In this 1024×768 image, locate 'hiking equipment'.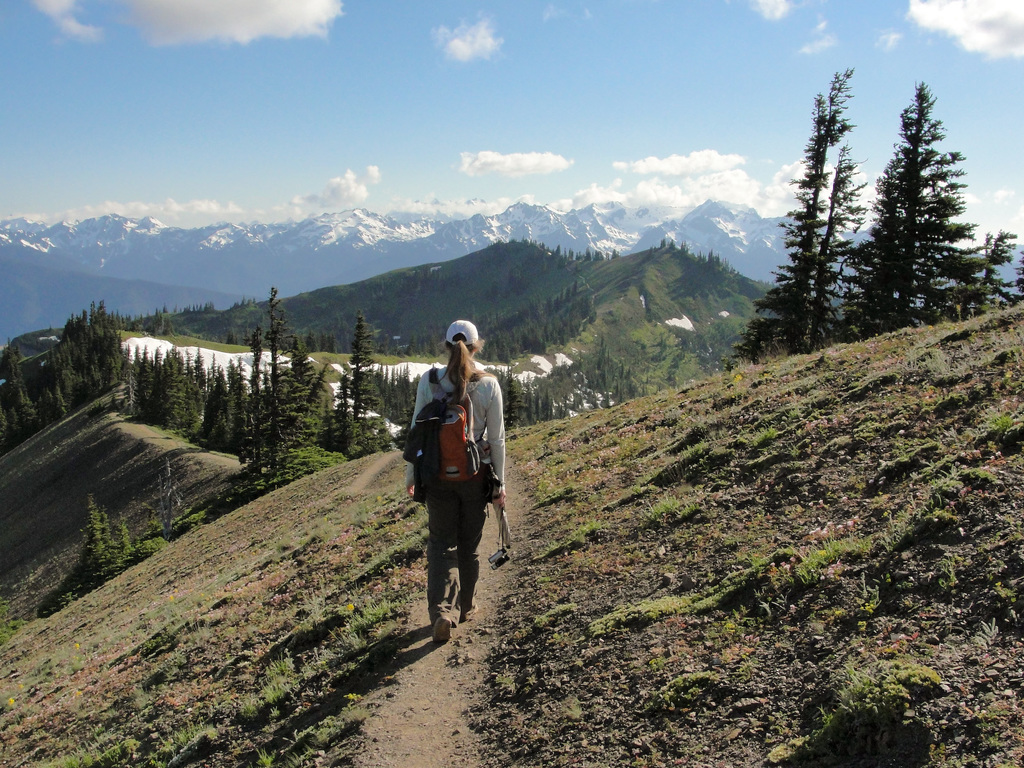
Bounding box: [left=486, top=513, right=508, bottom=571].
